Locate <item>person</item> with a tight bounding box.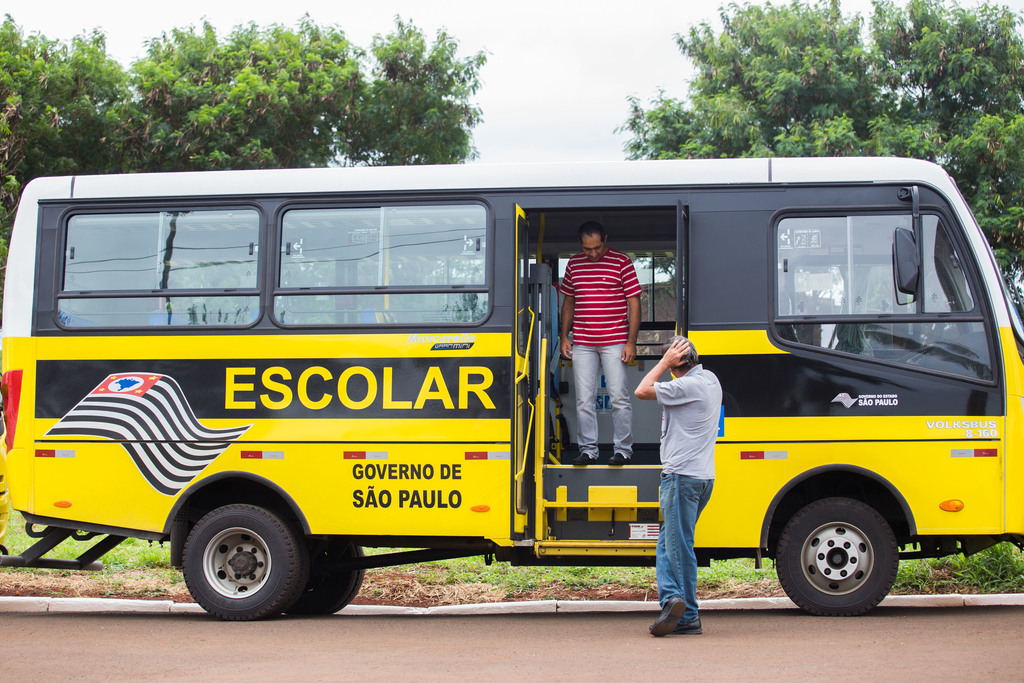
box(554, 222, 645, 470).
